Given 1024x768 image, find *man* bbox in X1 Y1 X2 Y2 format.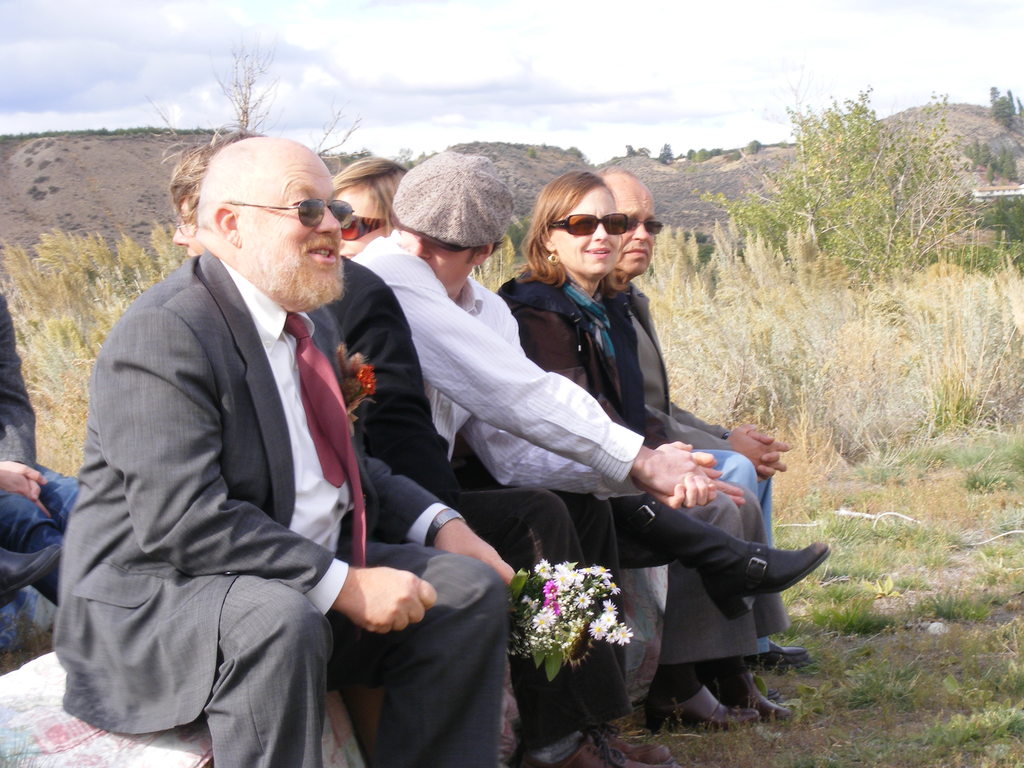
38 138 513 767.
